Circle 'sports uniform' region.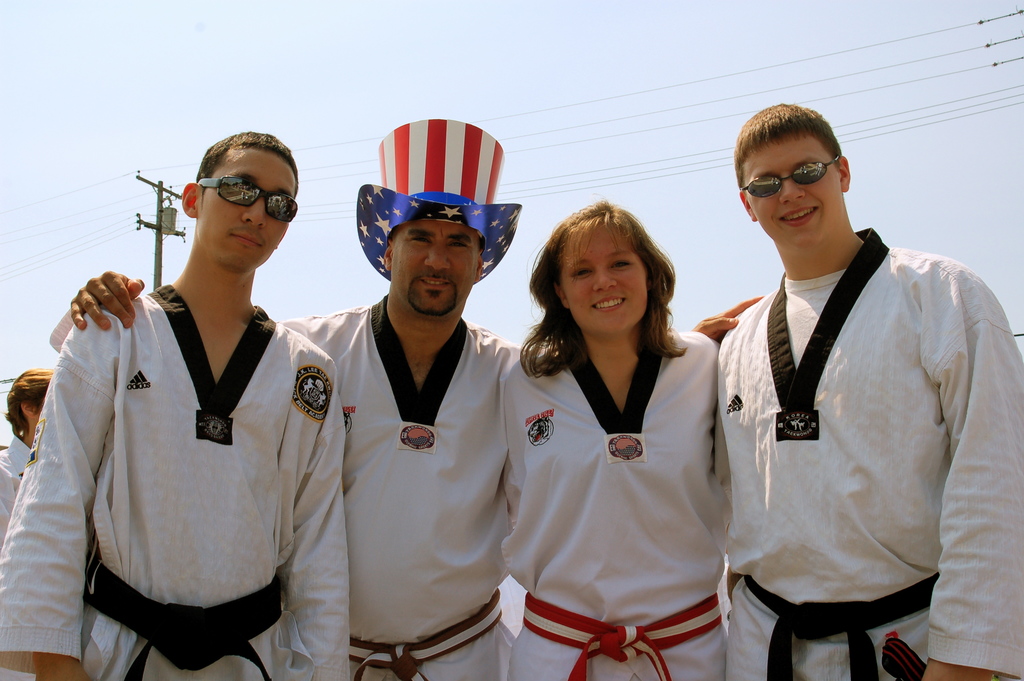
Region: <box>271,290,530,680</box>.
